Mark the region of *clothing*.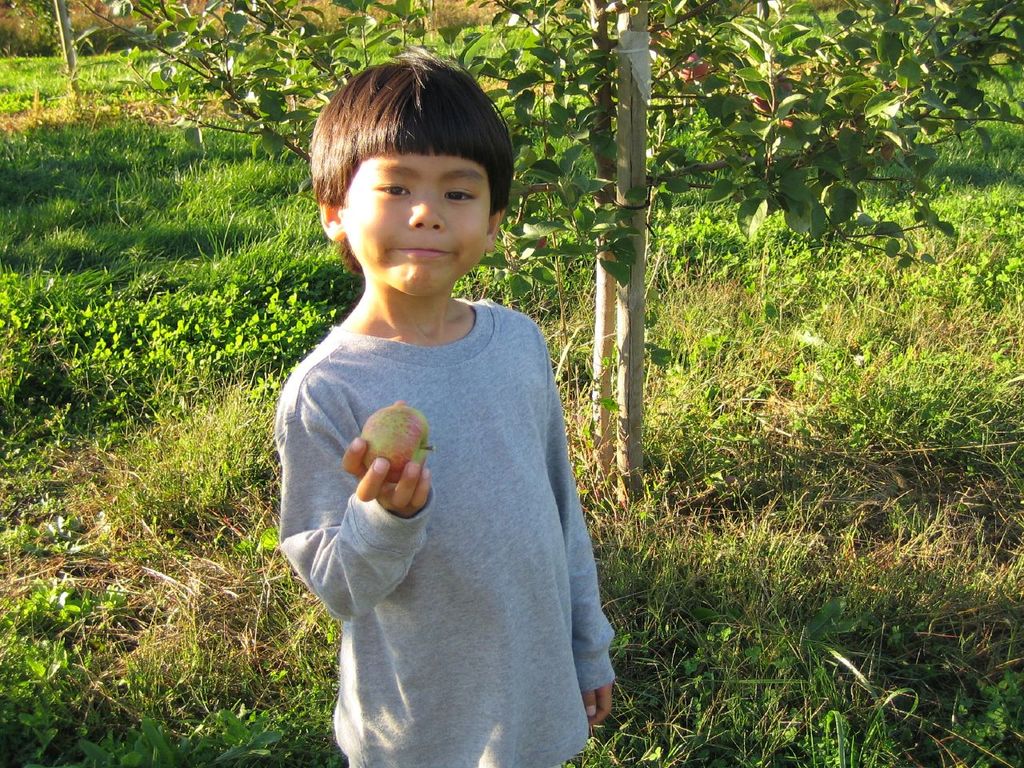
Region: pyautogui.locateOnScreen(271, 222, 605, 745).
